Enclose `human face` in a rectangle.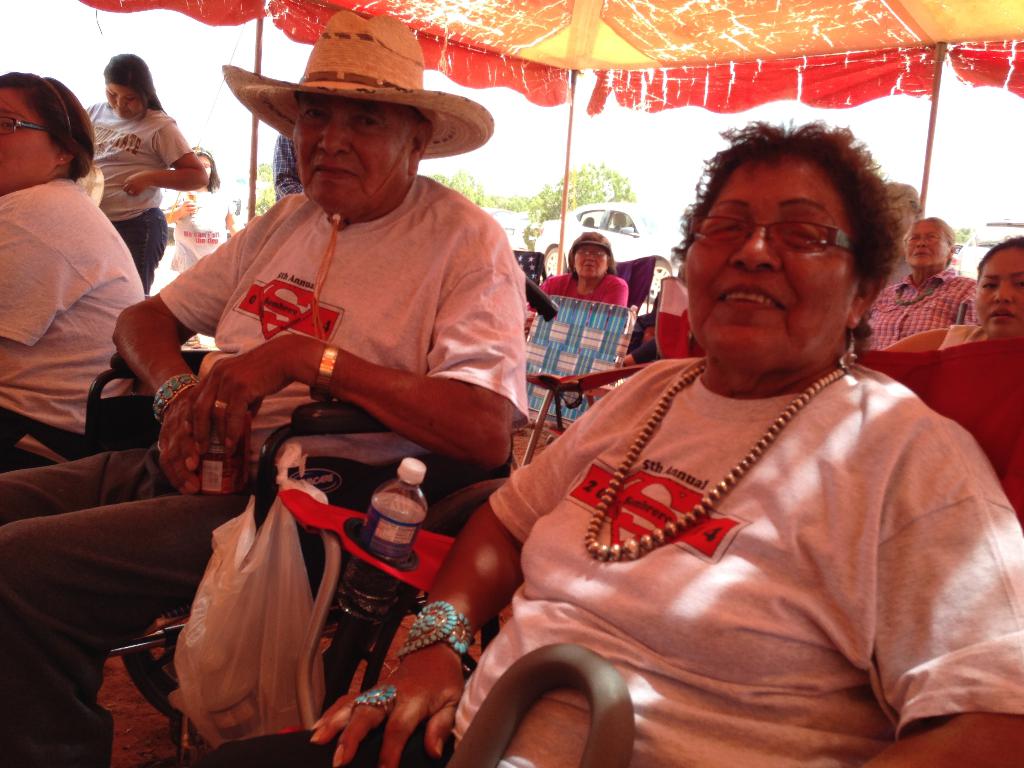
<box>572,241,609,282</box>.
